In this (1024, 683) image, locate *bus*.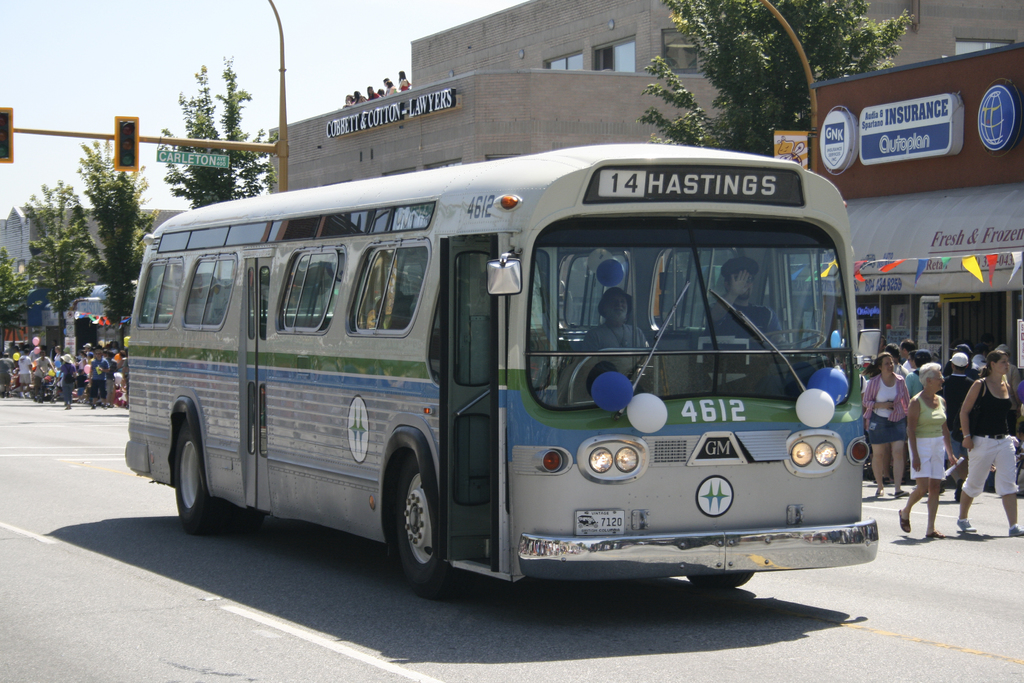
Bounding box: {"x1": 120, "y1": 146, "x2": 876, "y2": 591}.
